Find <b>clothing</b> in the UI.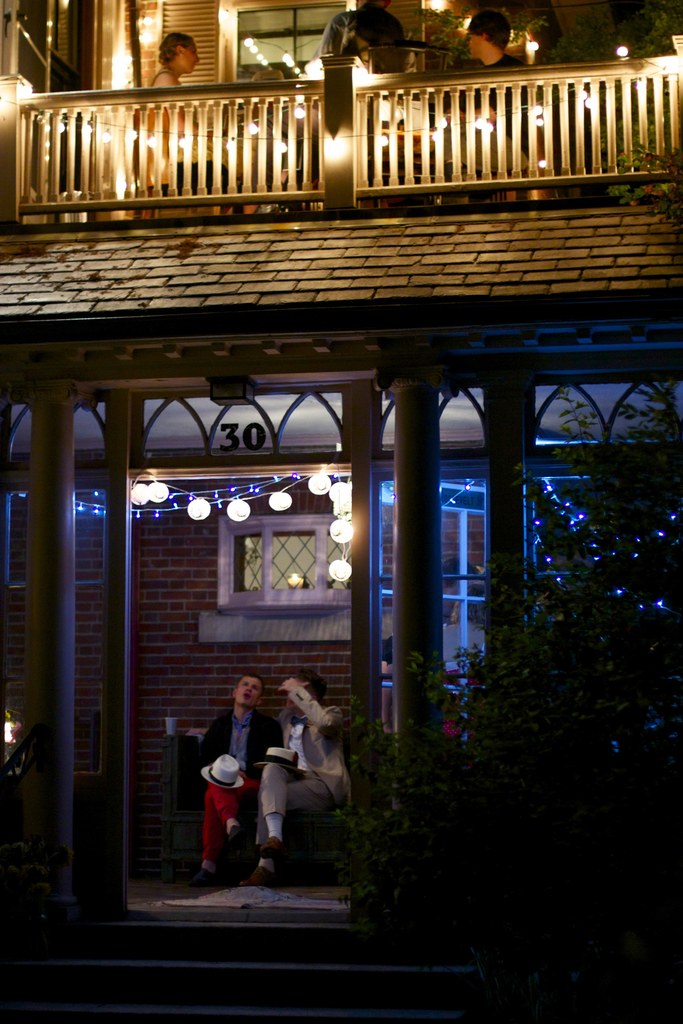
UI element at pyautogui.locateOnScreen(267, 676, 356, 844).
